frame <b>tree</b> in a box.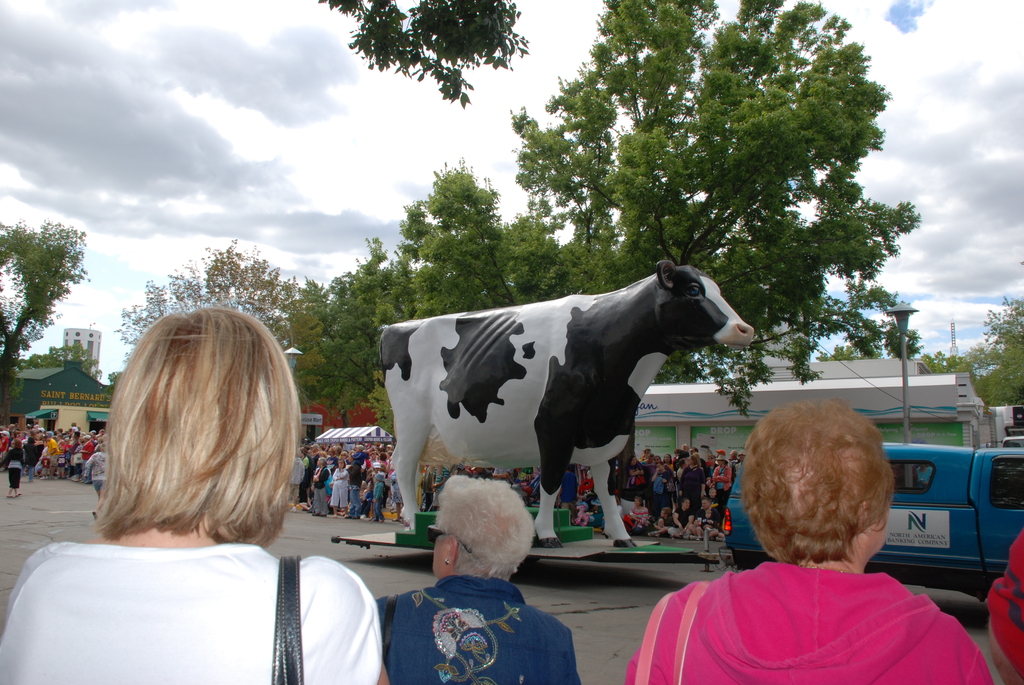
[311, 0, 531, 111].
